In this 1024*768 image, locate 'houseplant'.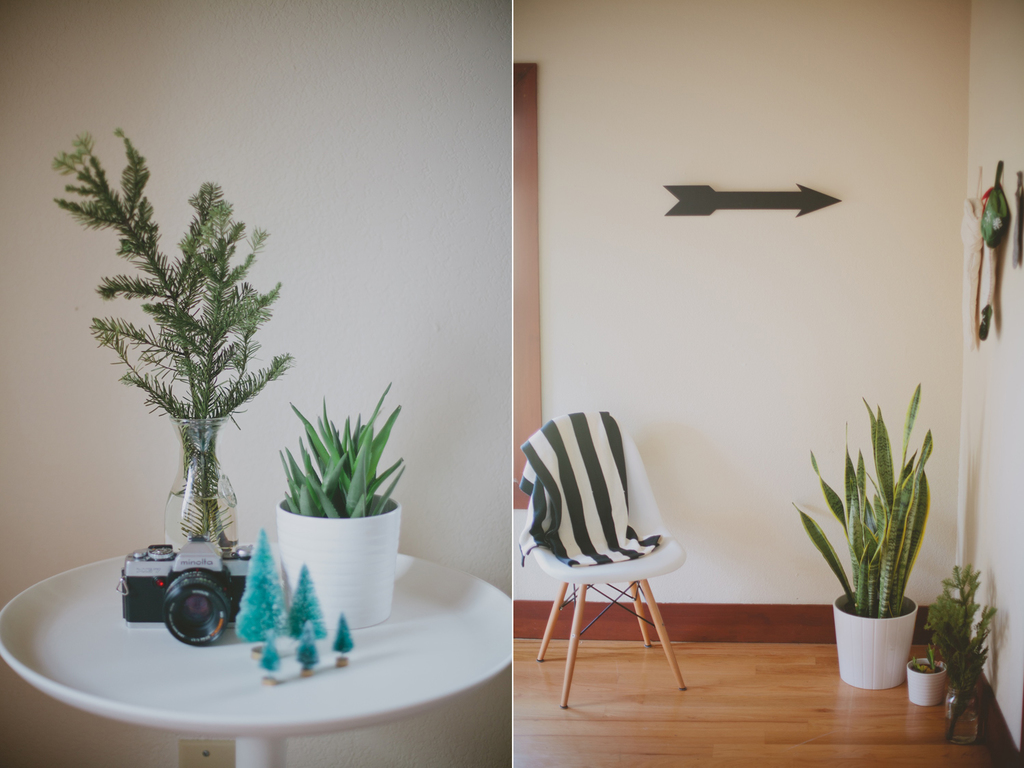
Bounding box: {"x1": 269, "y1": 380, "x2": 406, "y2": 628}.
